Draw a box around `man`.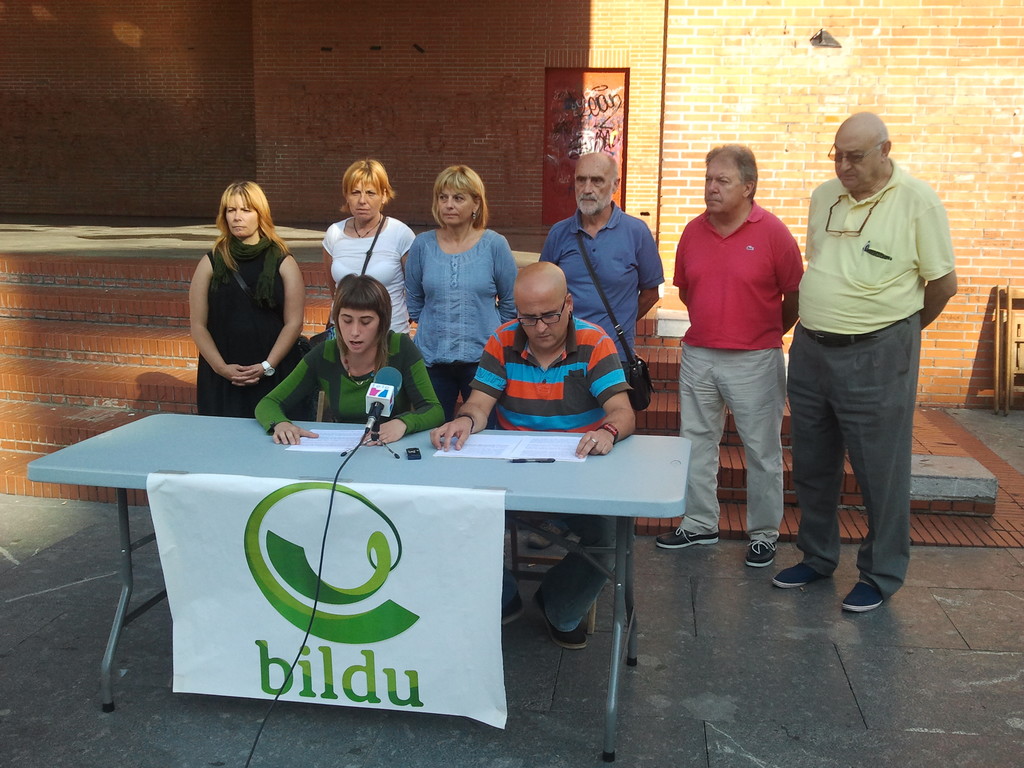
{"x1": 770, "y1": 105, "x2": 956, "y2": 616}.
